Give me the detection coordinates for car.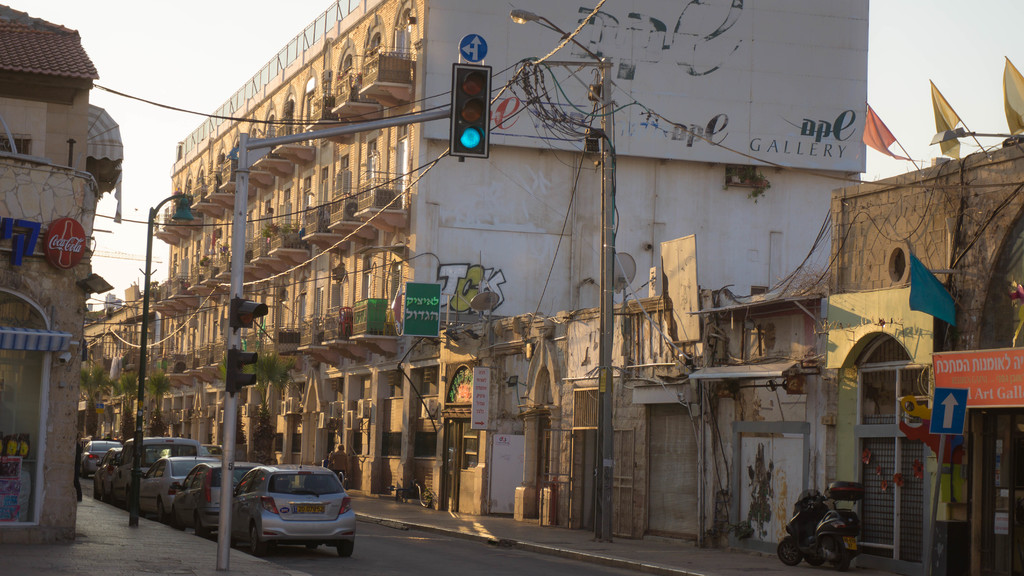
select_region(82, 440, 117, 476).
